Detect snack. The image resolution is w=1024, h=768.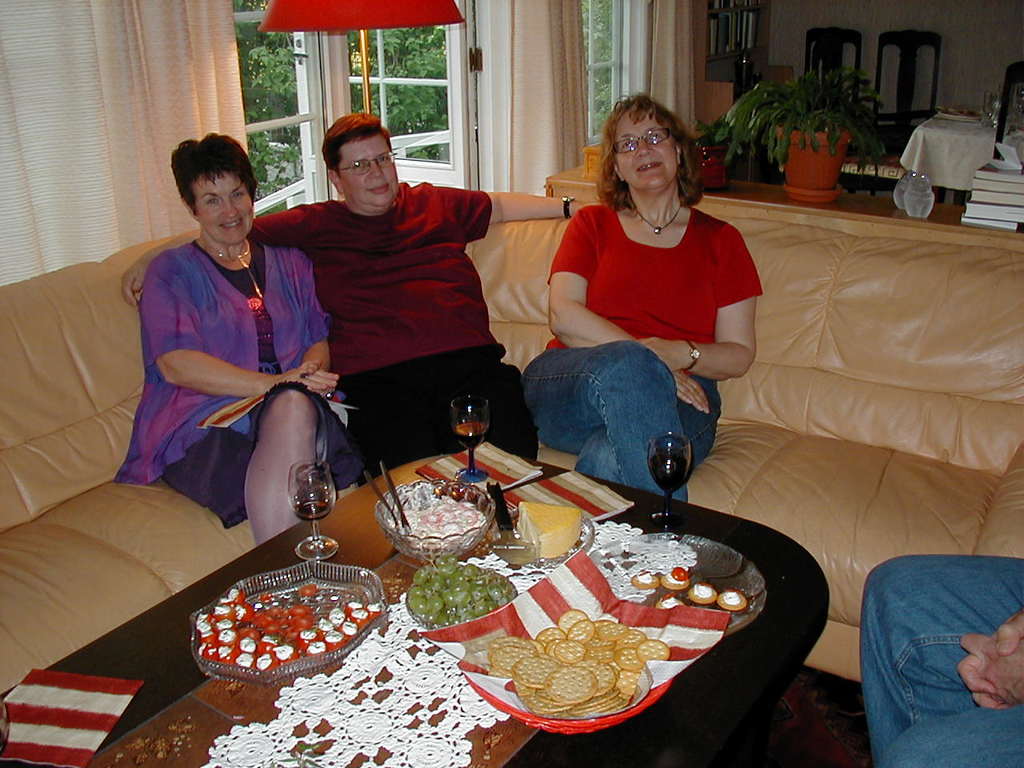
[687, 583, 717, 603].
